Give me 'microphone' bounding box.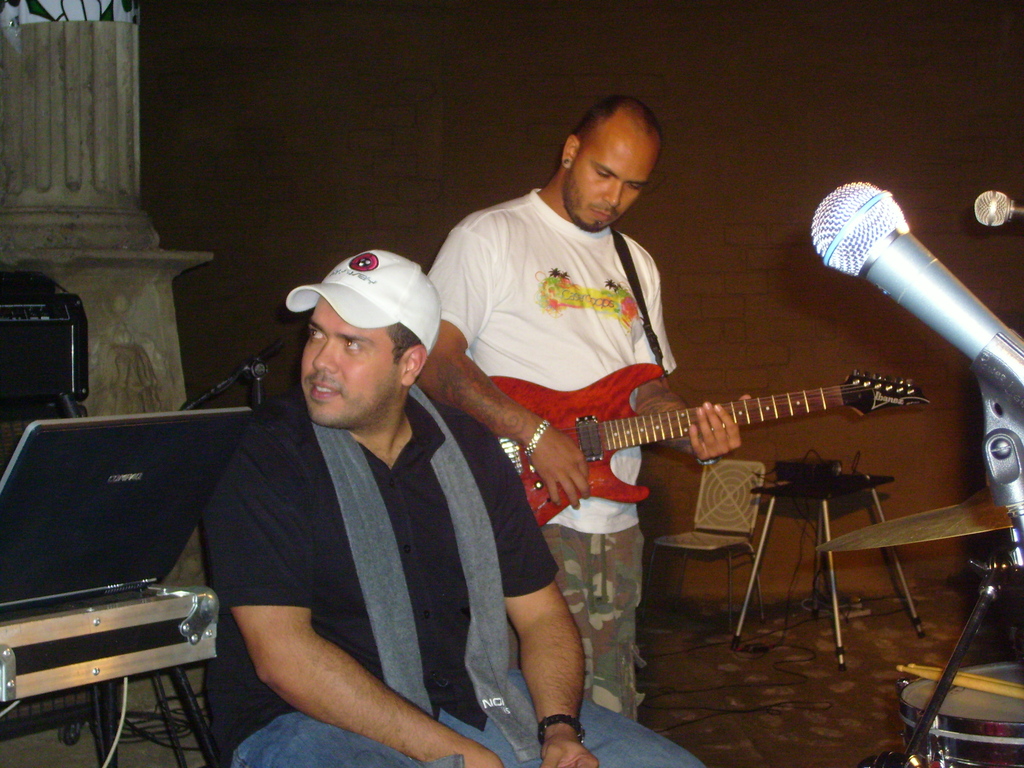
[789,179,1023,406].
